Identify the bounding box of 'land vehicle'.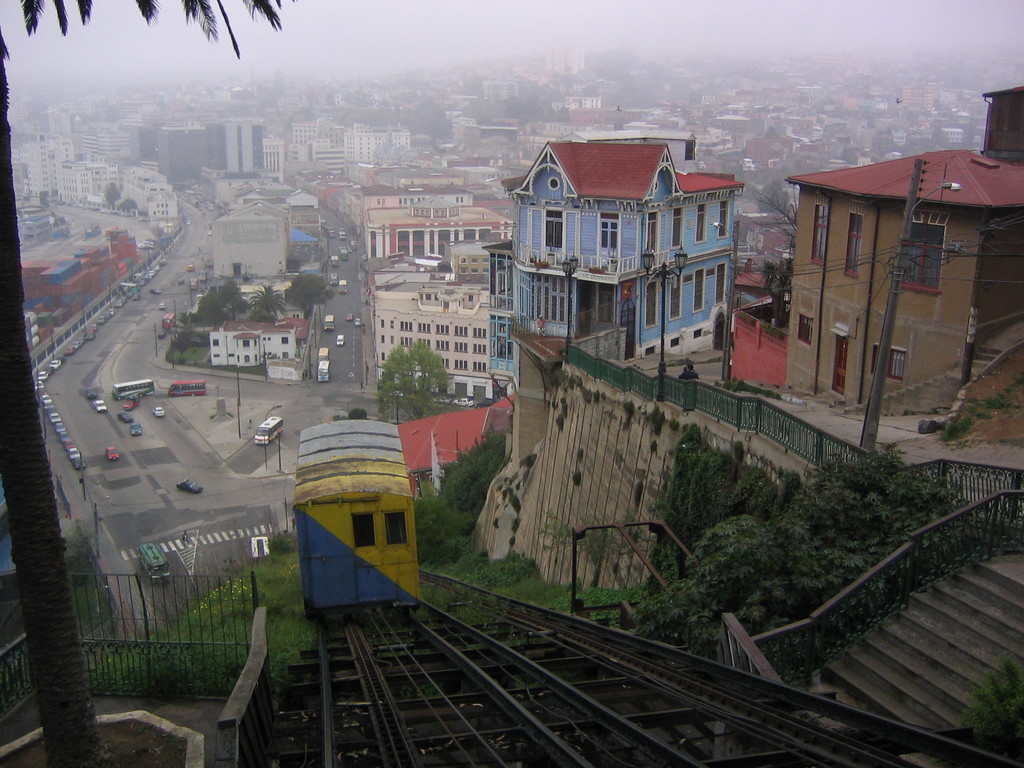
left=192, top=283, right=195, bottom=285.
